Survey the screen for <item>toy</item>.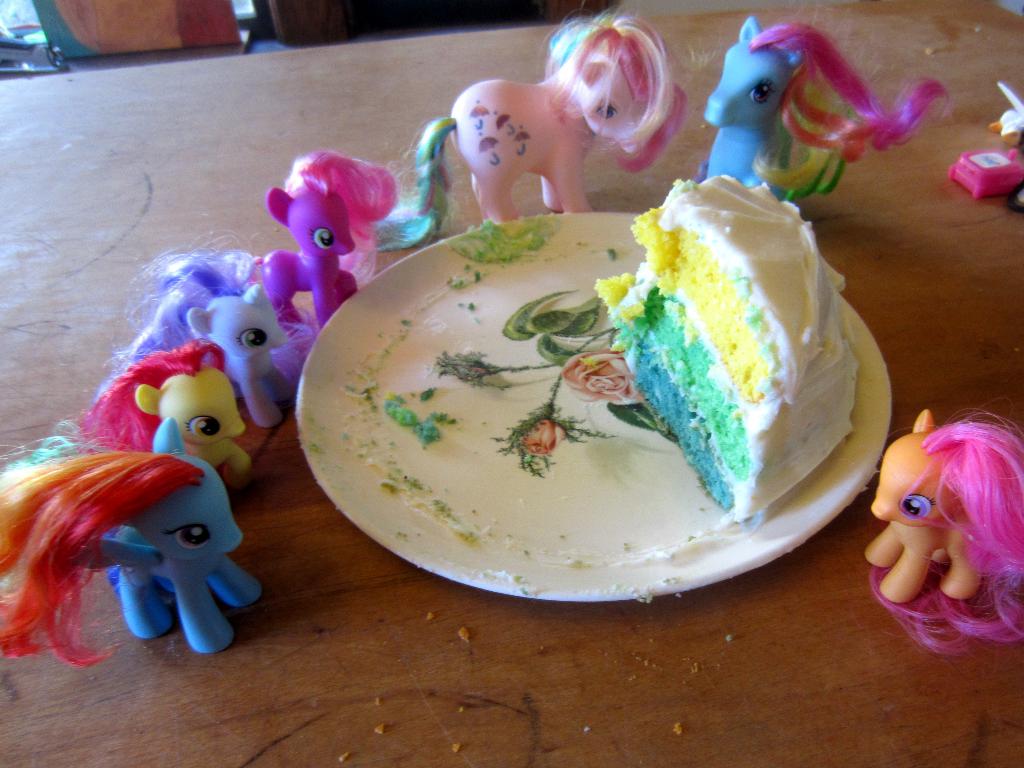
Survey found: 947:78:1023:212.
